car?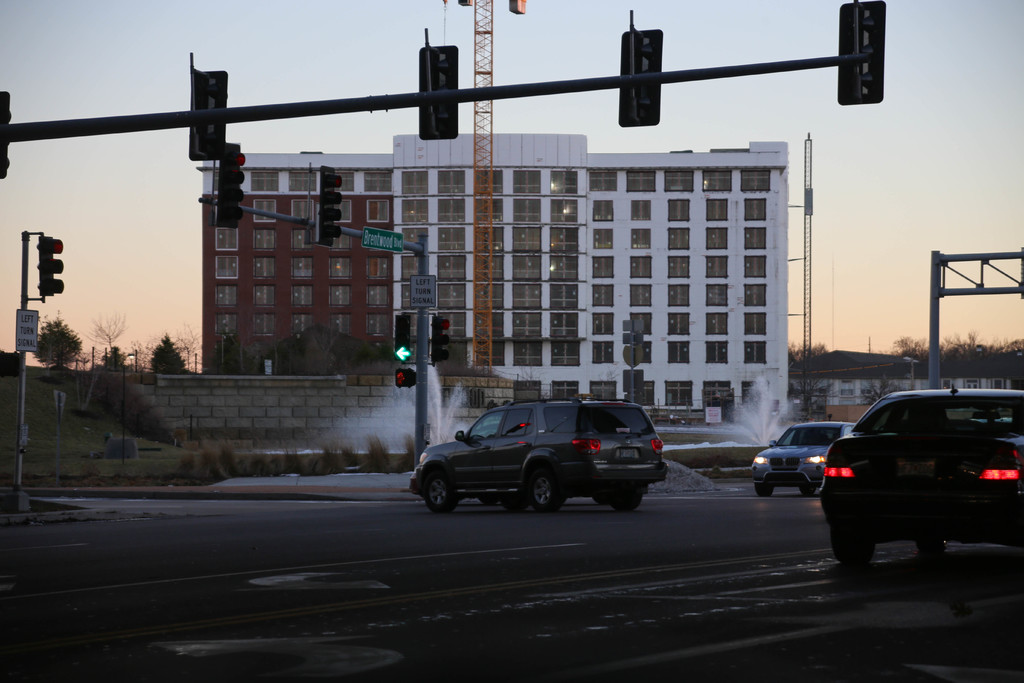
crop(742, 419, 856, 494)
